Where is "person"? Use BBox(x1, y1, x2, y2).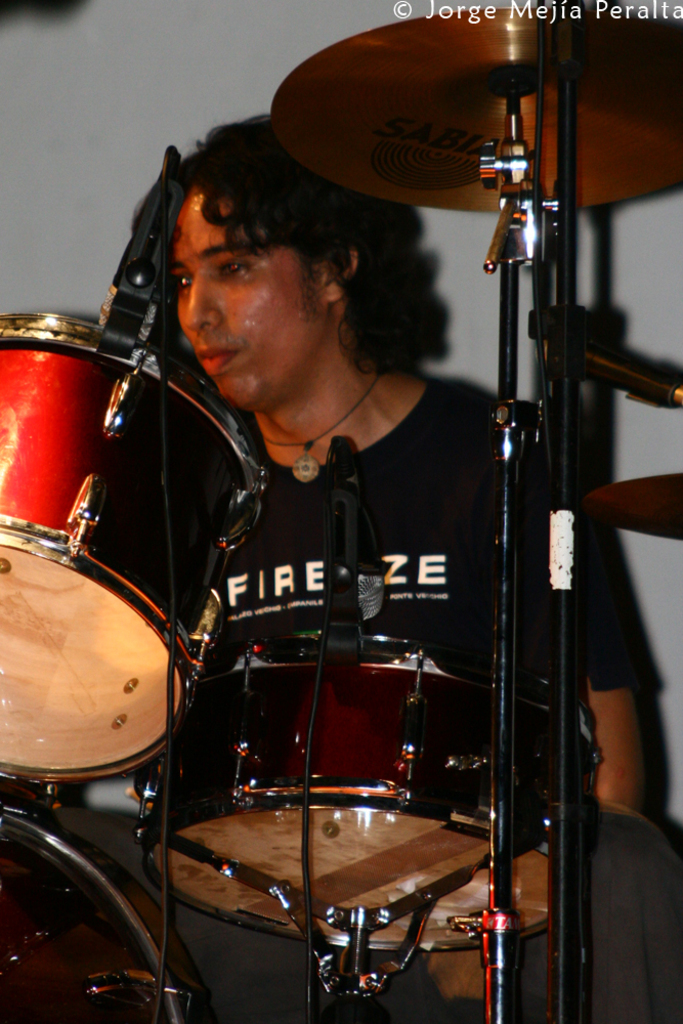
BBox(93, 39, 538, 953).
